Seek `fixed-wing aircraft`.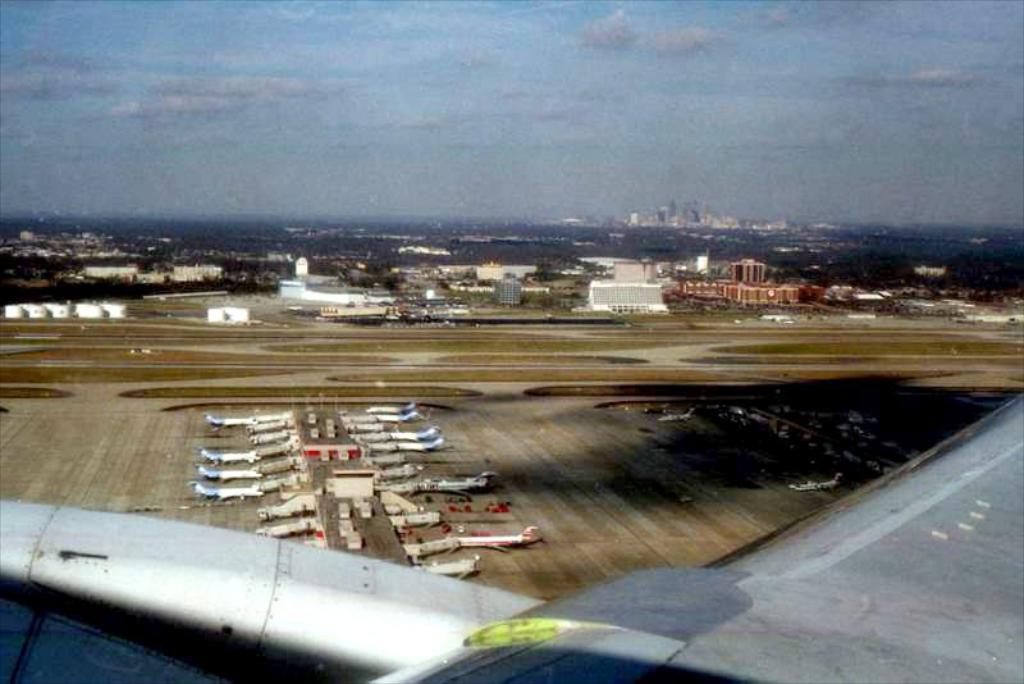
l=390, t=425, r=439, b=441.
